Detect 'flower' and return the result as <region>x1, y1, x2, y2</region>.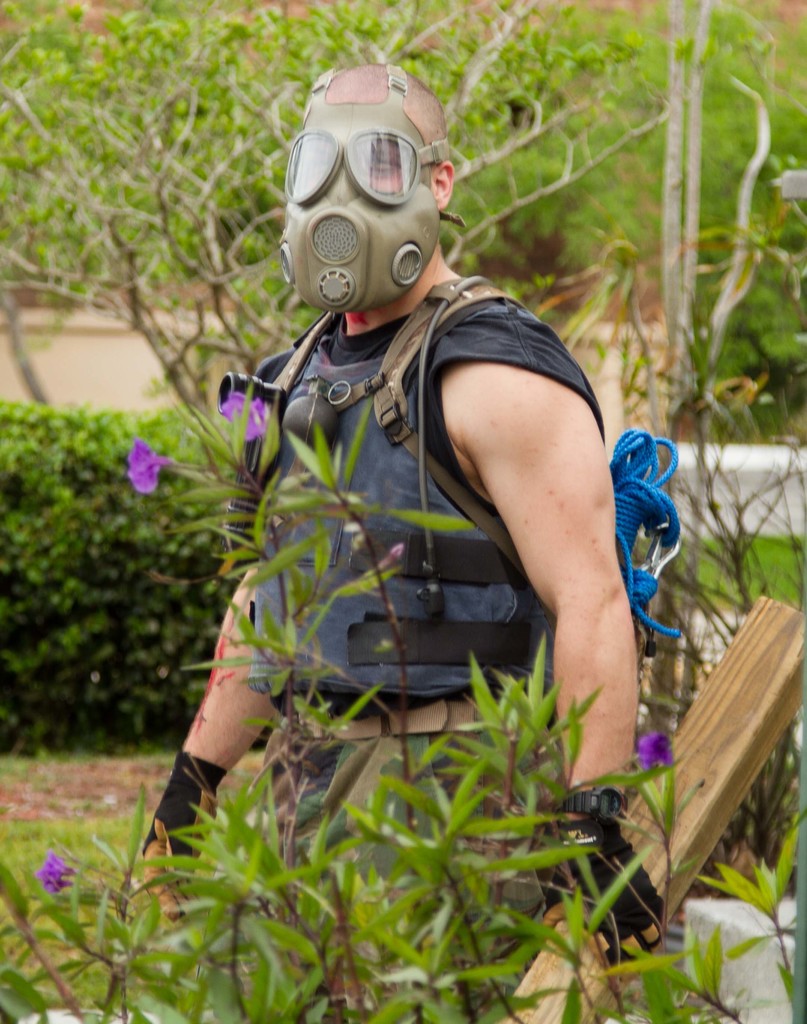
<region>637, 723, 680, 774</region>.
